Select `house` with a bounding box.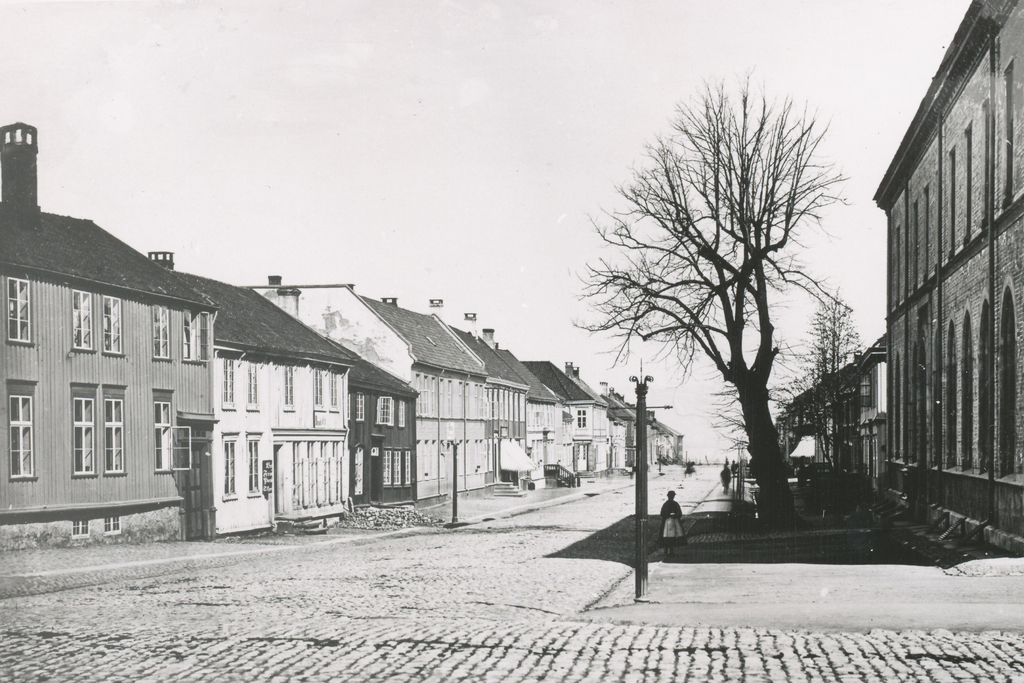
x1=298 y1=298 x2=500 y2=508.
